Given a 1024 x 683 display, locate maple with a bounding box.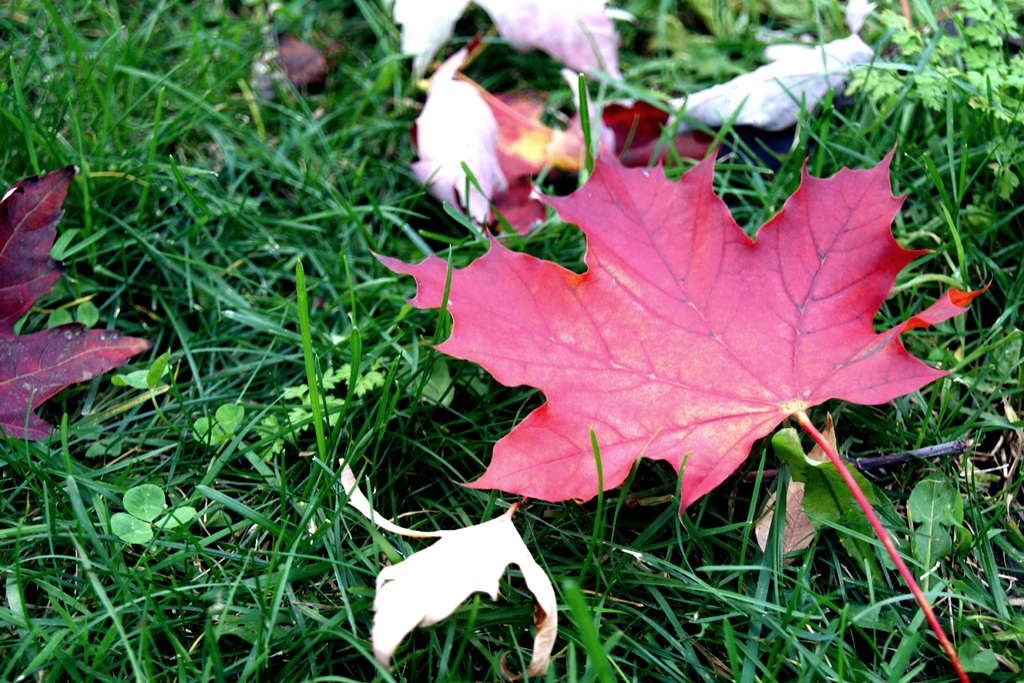
Located: BBox(665, 31, 936, 133).
